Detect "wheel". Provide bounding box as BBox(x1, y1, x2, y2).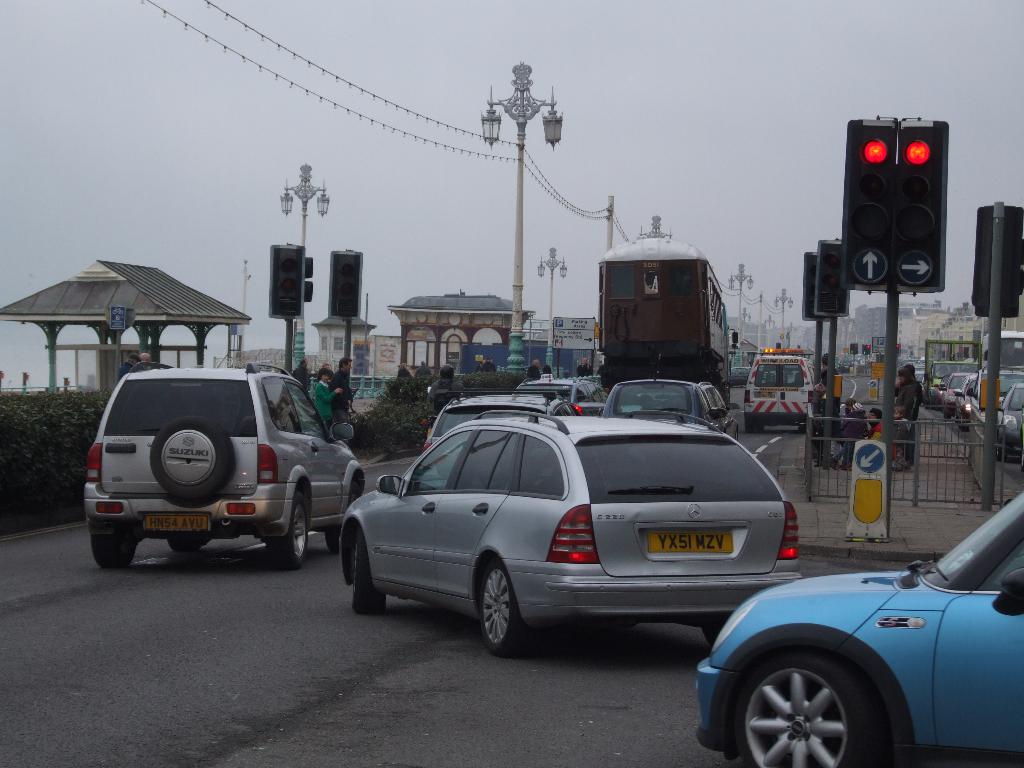
BBox(163, 534, 207, 549).
